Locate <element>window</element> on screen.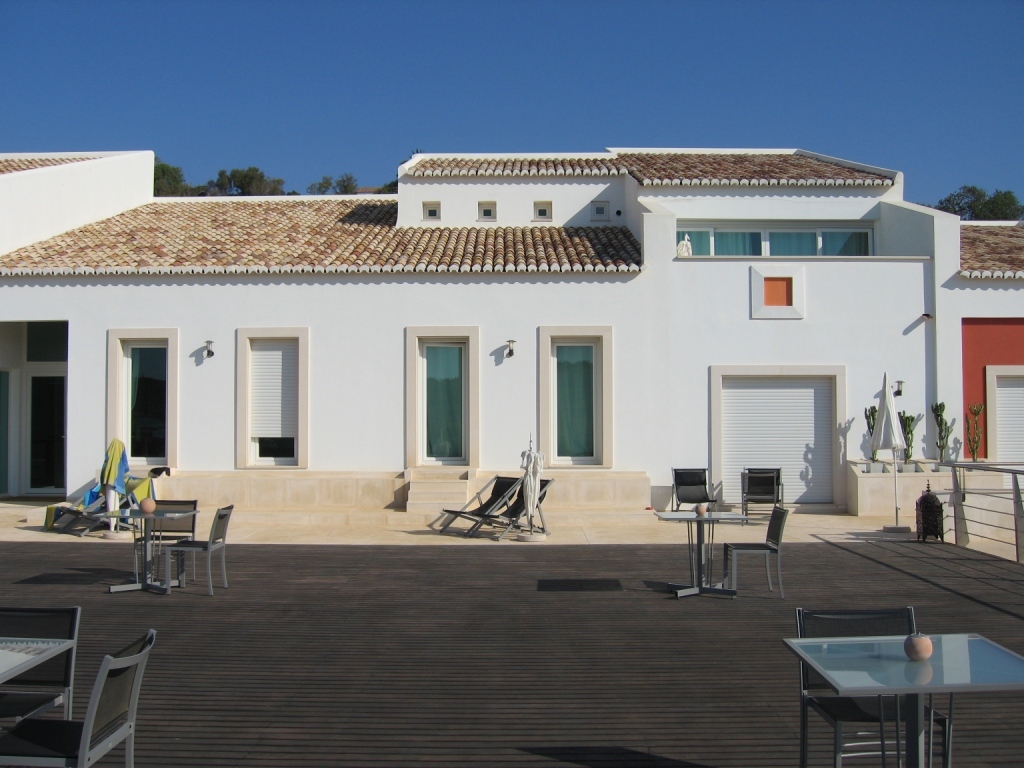
On screen at 395/323/481/489.
